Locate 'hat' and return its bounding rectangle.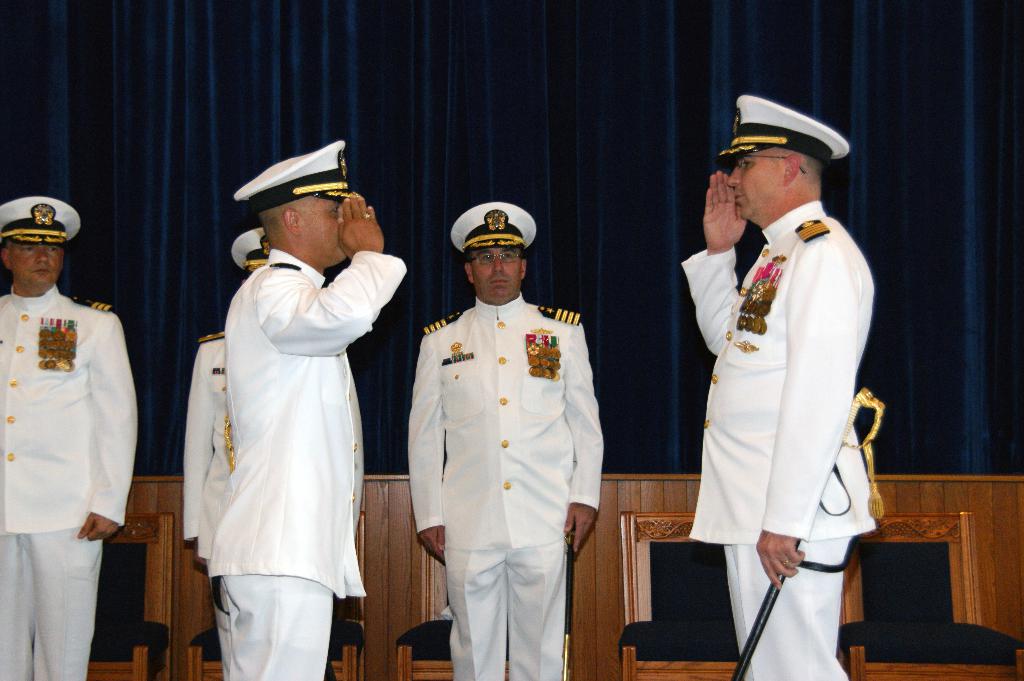
bbox=[230, 228, 269, 271].
